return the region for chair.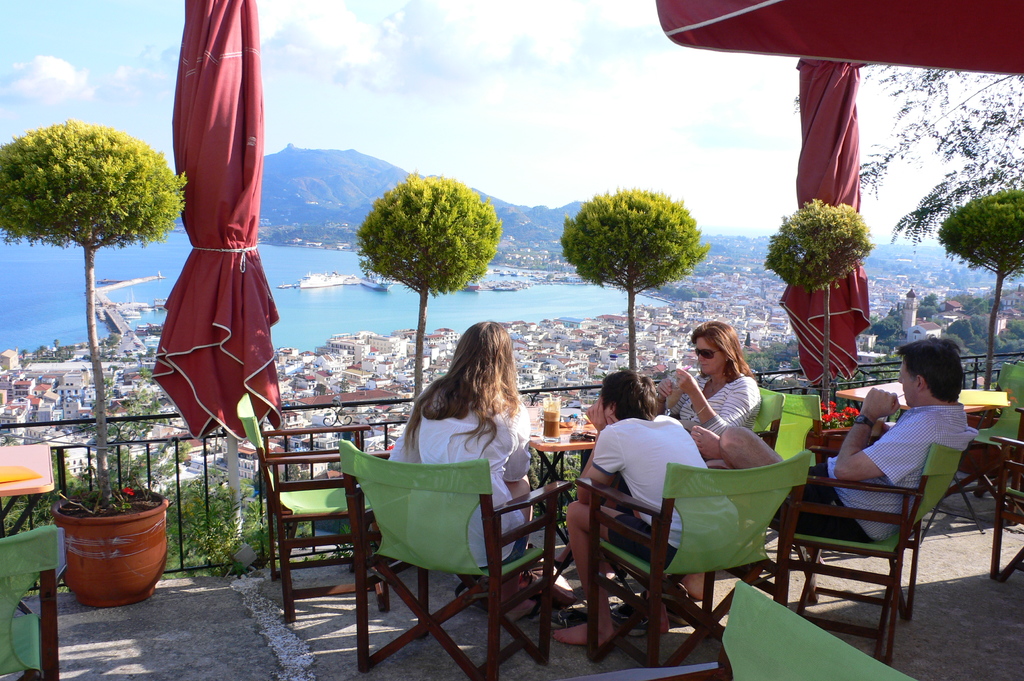
{"left": 774, "top": 389, "right": 872, "bottom": 448}.
